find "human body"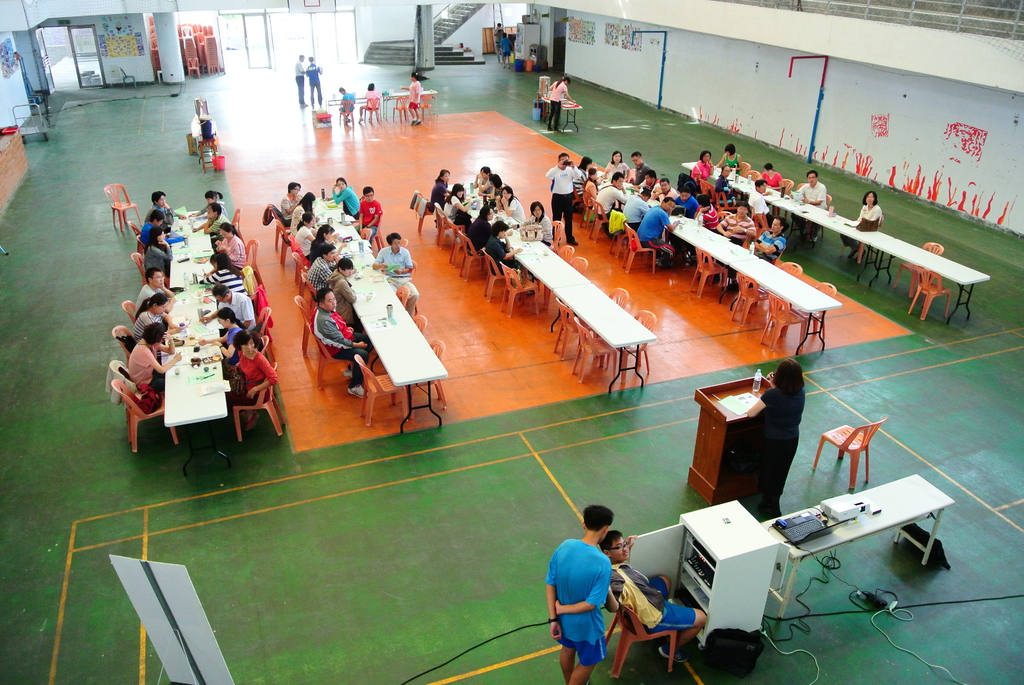
bbox=[551, 81, 579, 131]
